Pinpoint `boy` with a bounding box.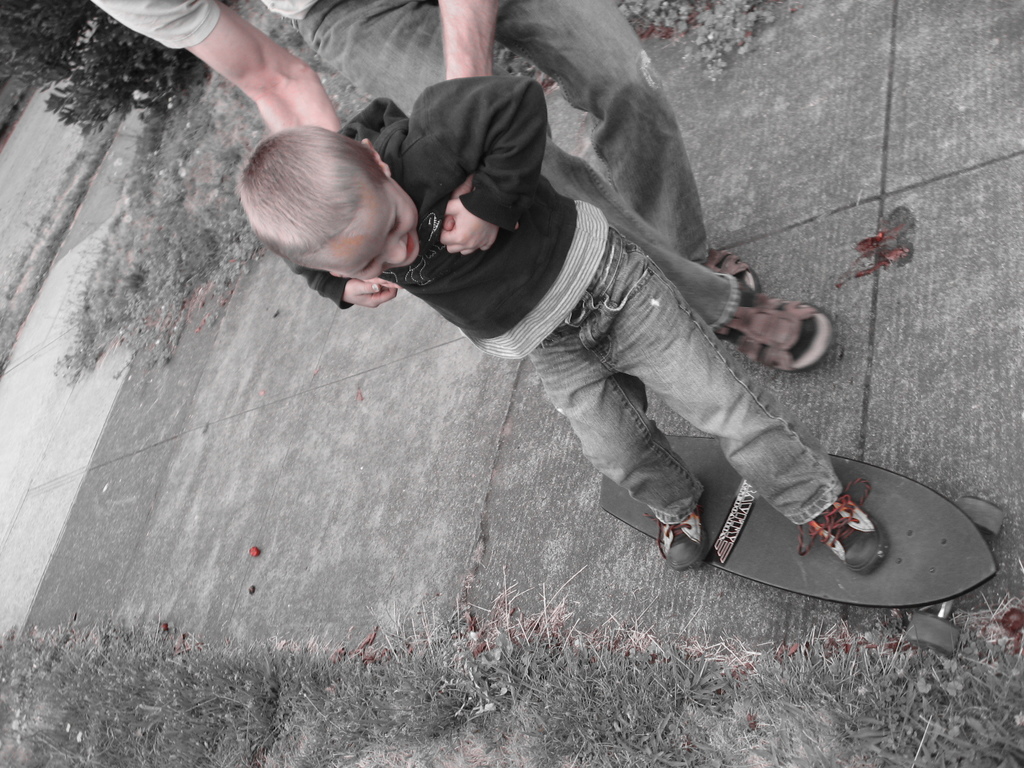
<bbox>236, 75, 882, 569</bbox>.
